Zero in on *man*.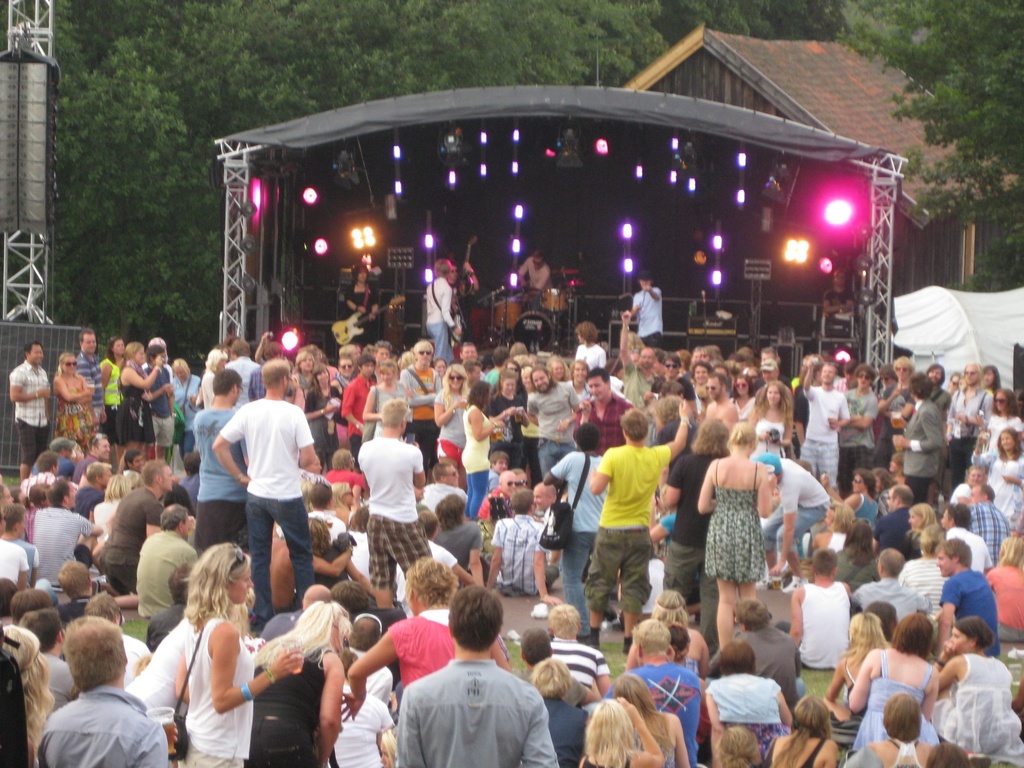
Zeroed in: 617, 308, 655, 410.
